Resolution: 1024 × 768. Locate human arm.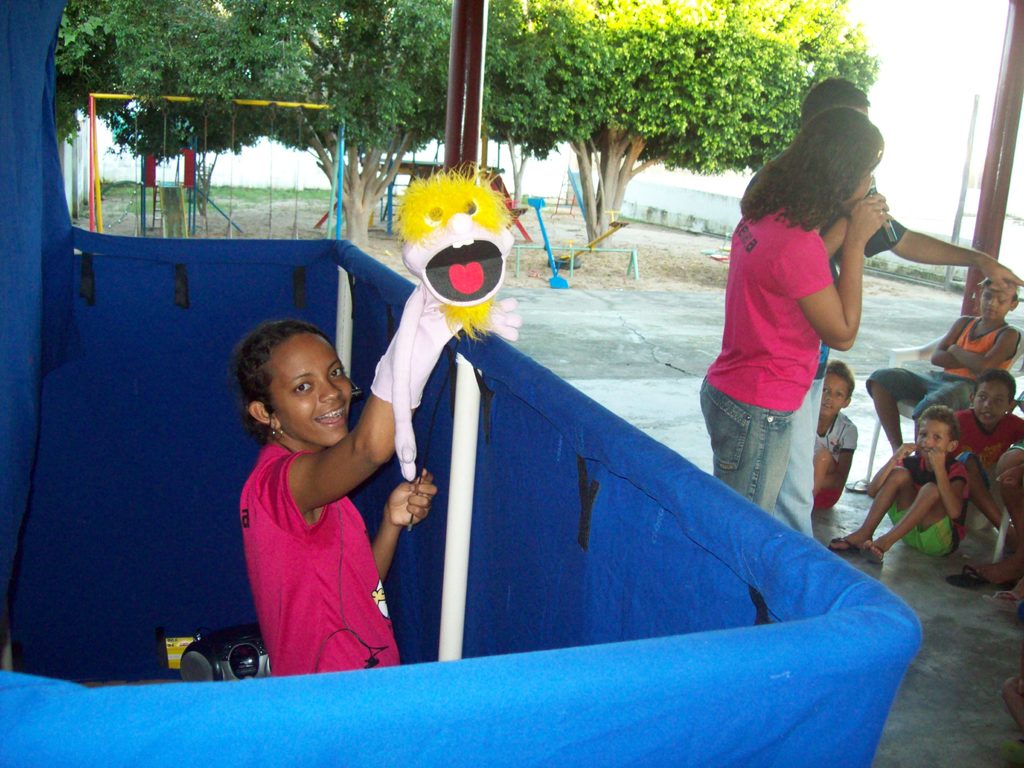
882, 201, 1021, 292.
